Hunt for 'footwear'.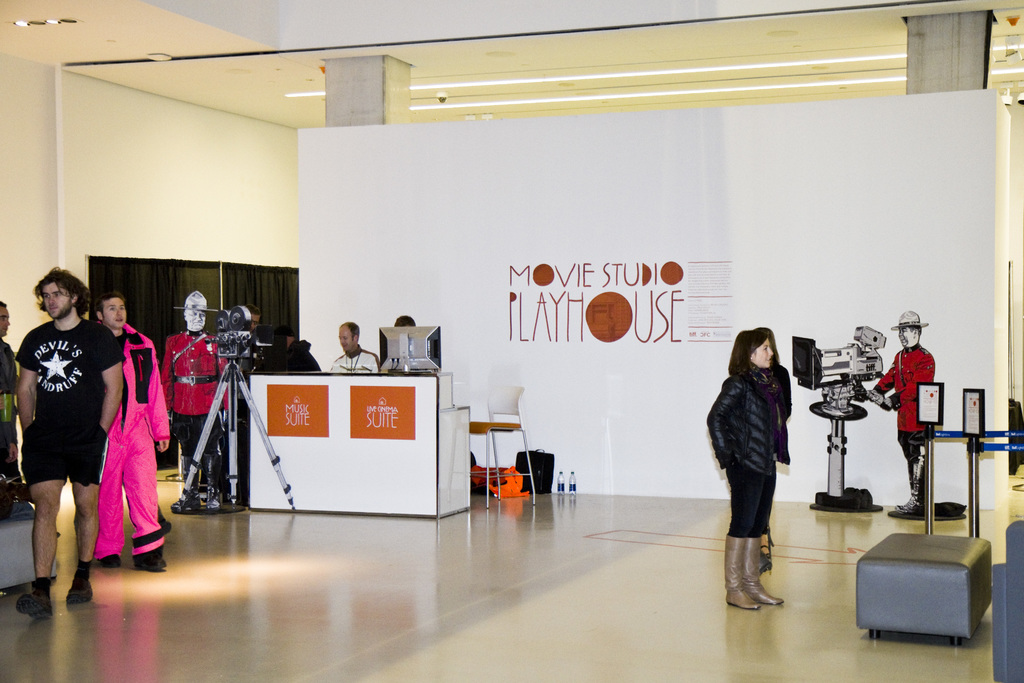
Hunted down at region(739, 528, 785, 608).
